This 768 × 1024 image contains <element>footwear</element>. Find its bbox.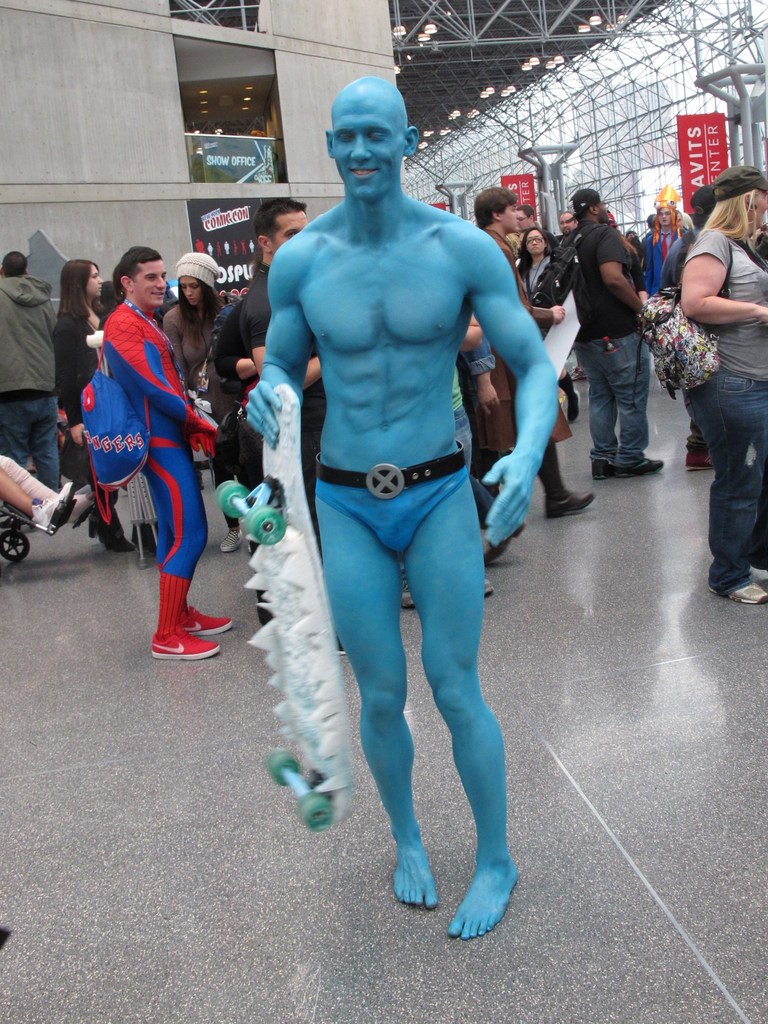
locate(143, 586, 225, 666).
